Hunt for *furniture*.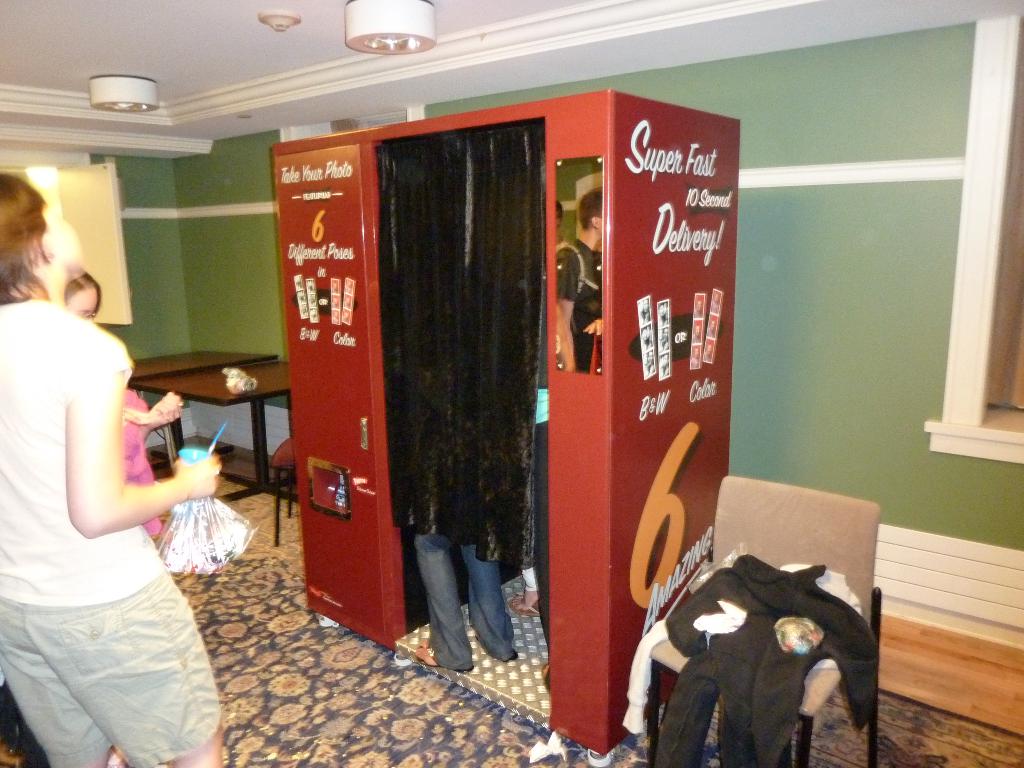
Hunted down at Rect(132, 346, 241, 461).
